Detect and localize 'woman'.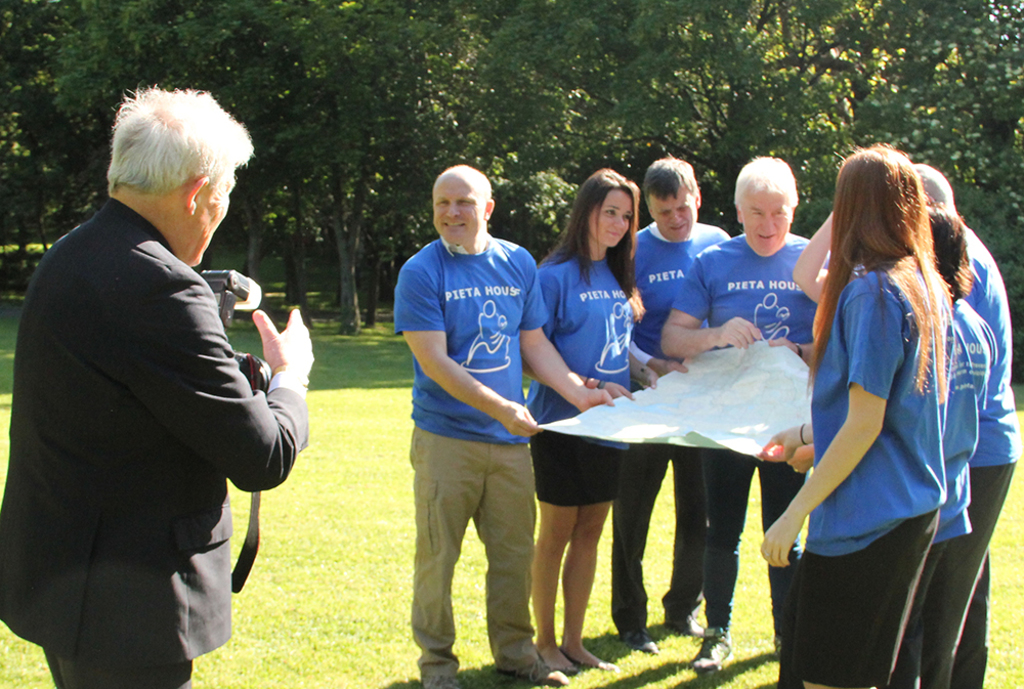
Localized at x1=514, y1=189, x2=657, y2=619.
